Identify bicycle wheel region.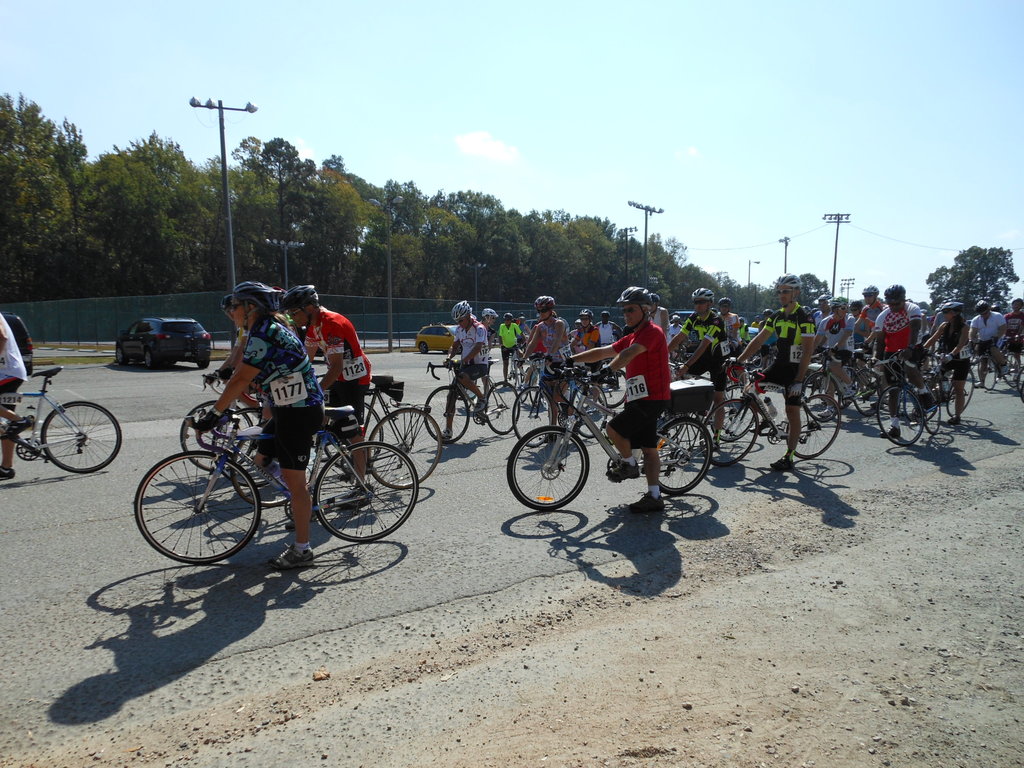
Region: 36,401,124,475.
